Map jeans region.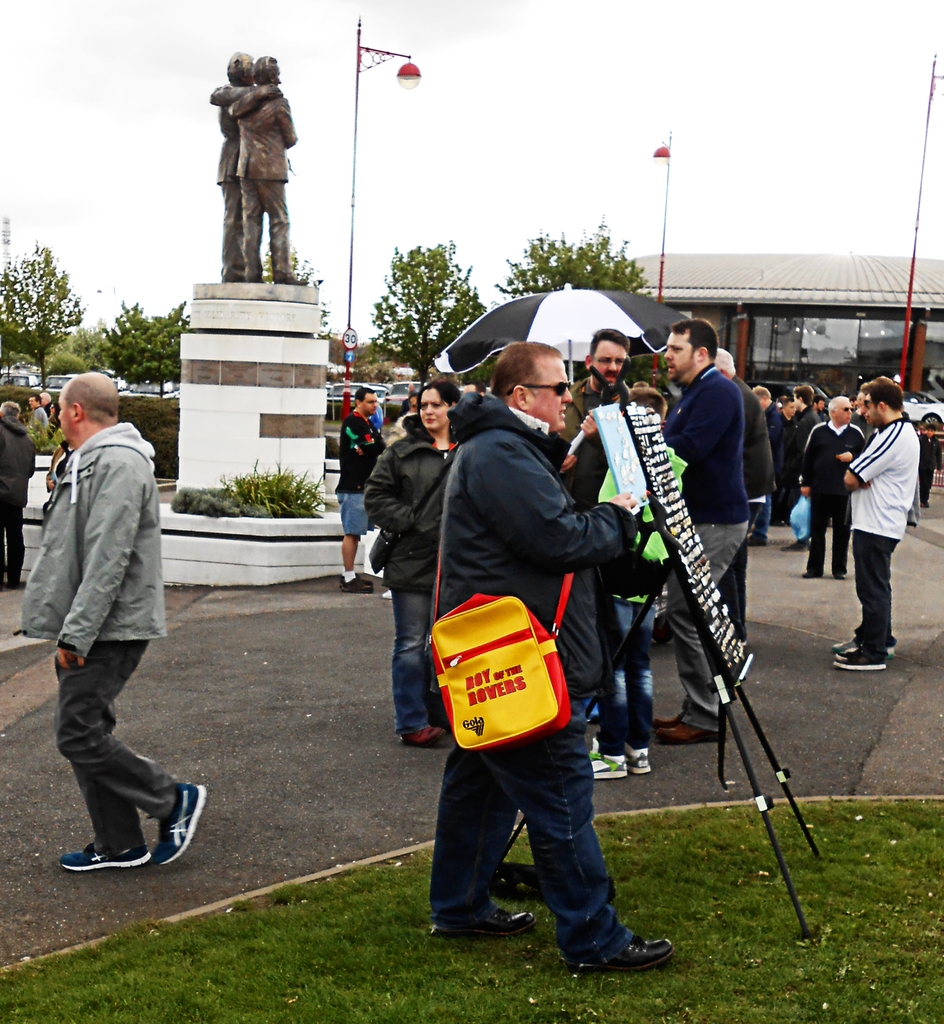
Mapped to region(430, 698, 637, 961).
